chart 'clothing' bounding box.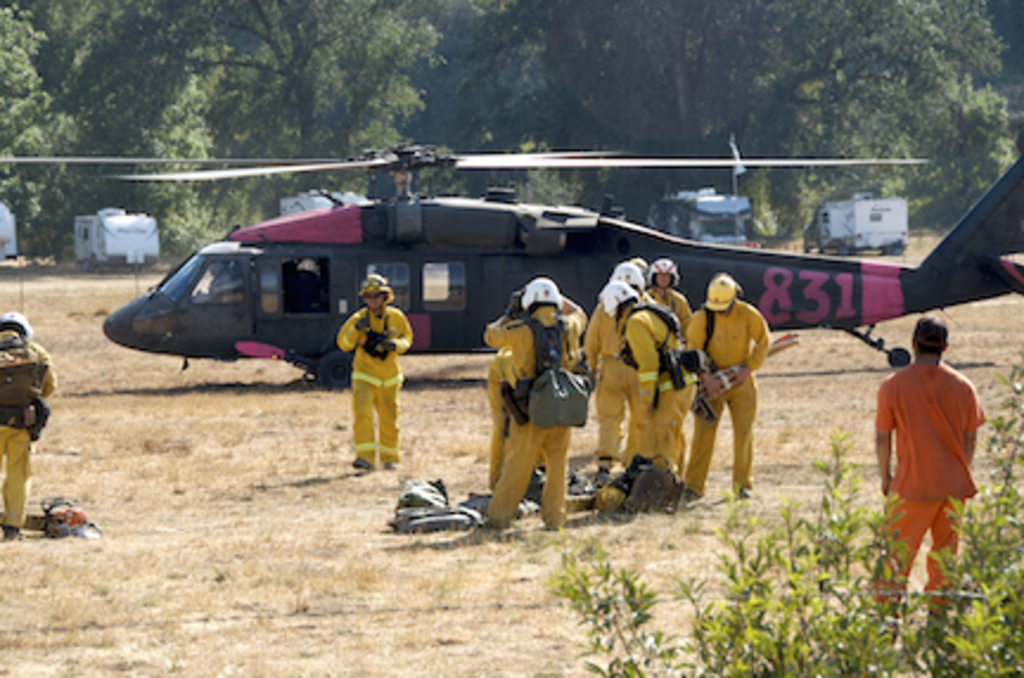
Charted: (x1=0, y1=337, x2=57, y2=531).
